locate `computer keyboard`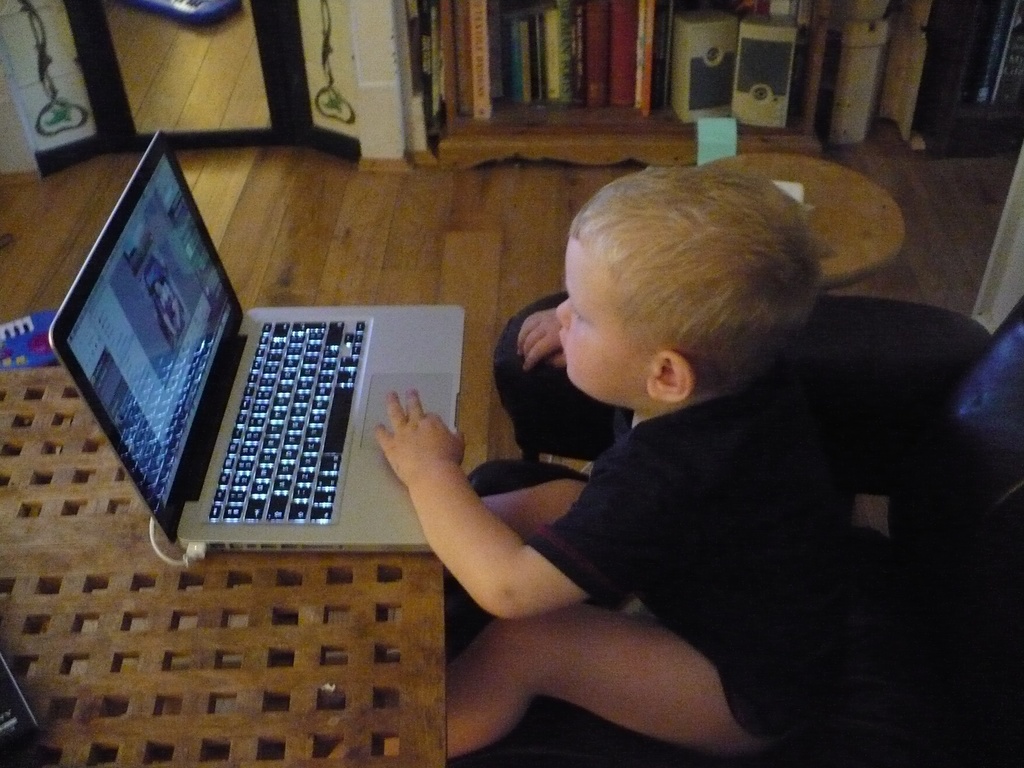
(206,319,366,524)
